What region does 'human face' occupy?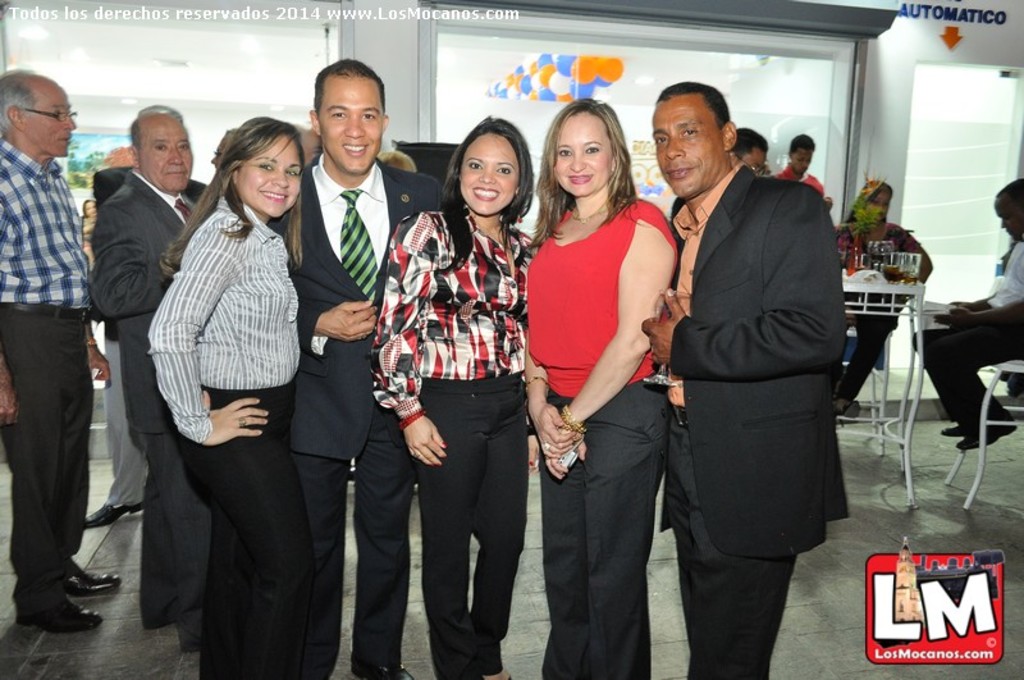
crop(19, 79, 78, 161).
